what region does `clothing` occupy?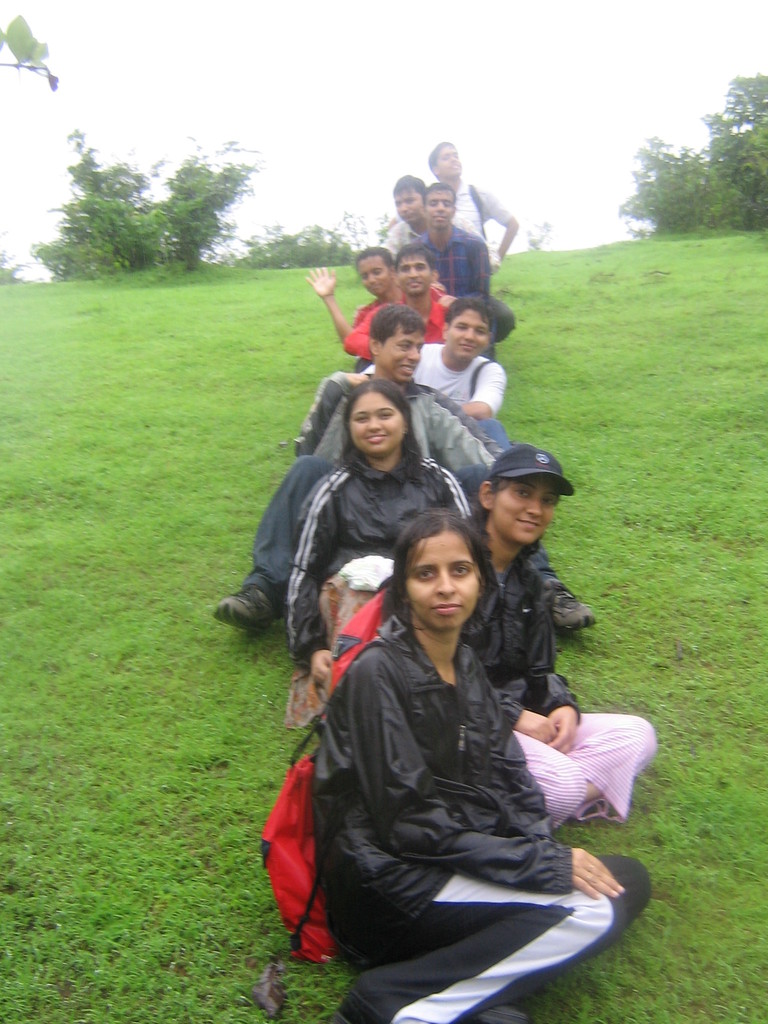
[x1=285, y1=440, x2=474, y2=675].
